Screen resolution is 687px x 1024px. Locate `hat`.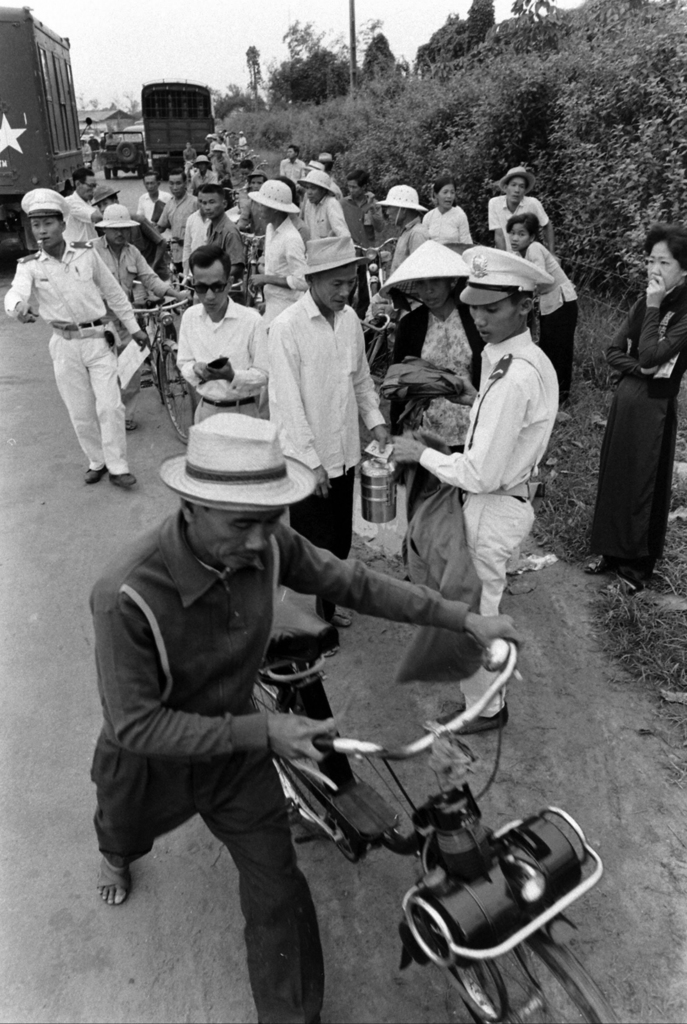
detection(198, 154, 209, 166).
